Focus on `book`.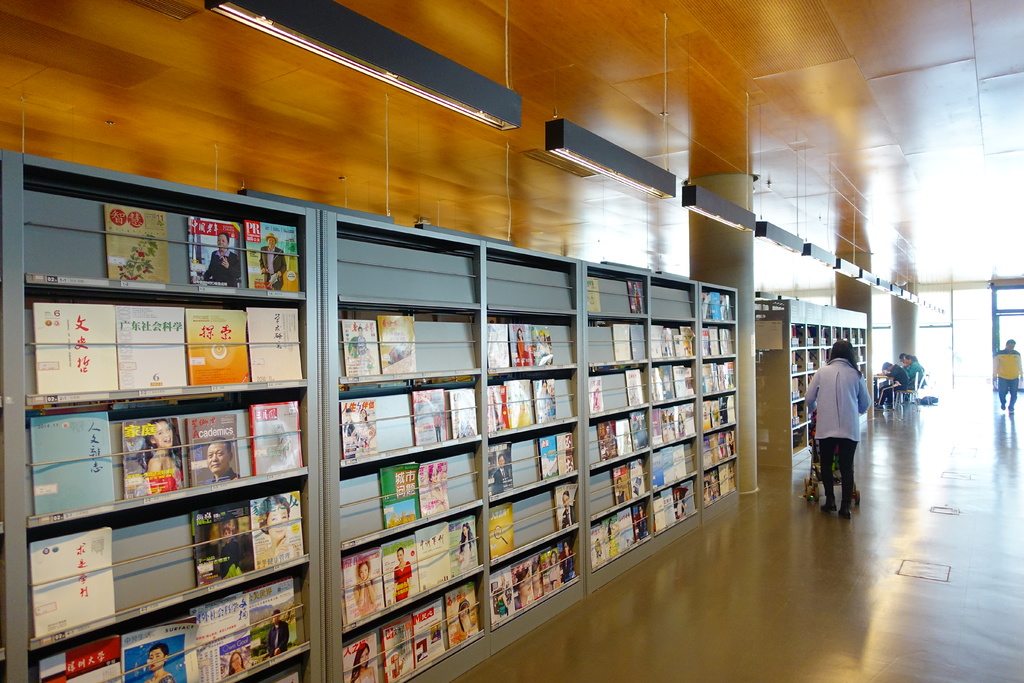
Focused at crop(95, 202, 170, 284).
